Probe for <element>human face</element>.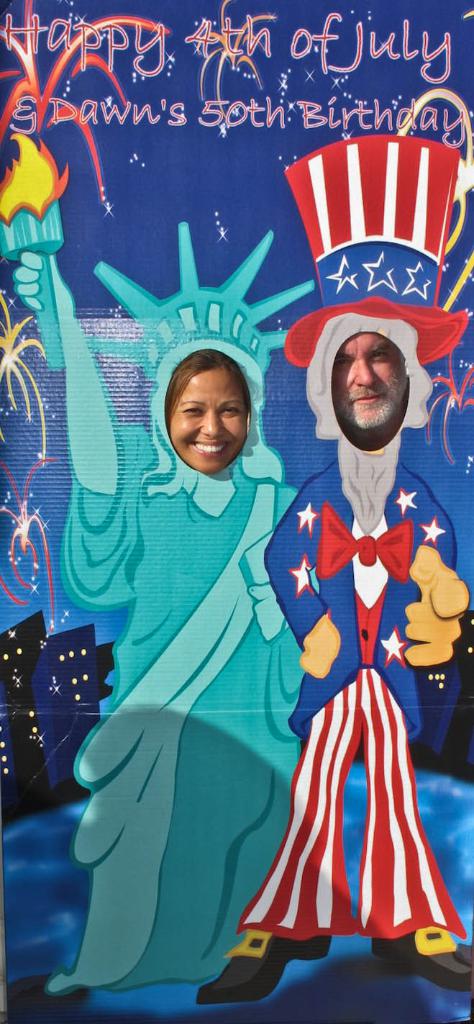
Probe result: bbox=(333, 332, 408, 425).
